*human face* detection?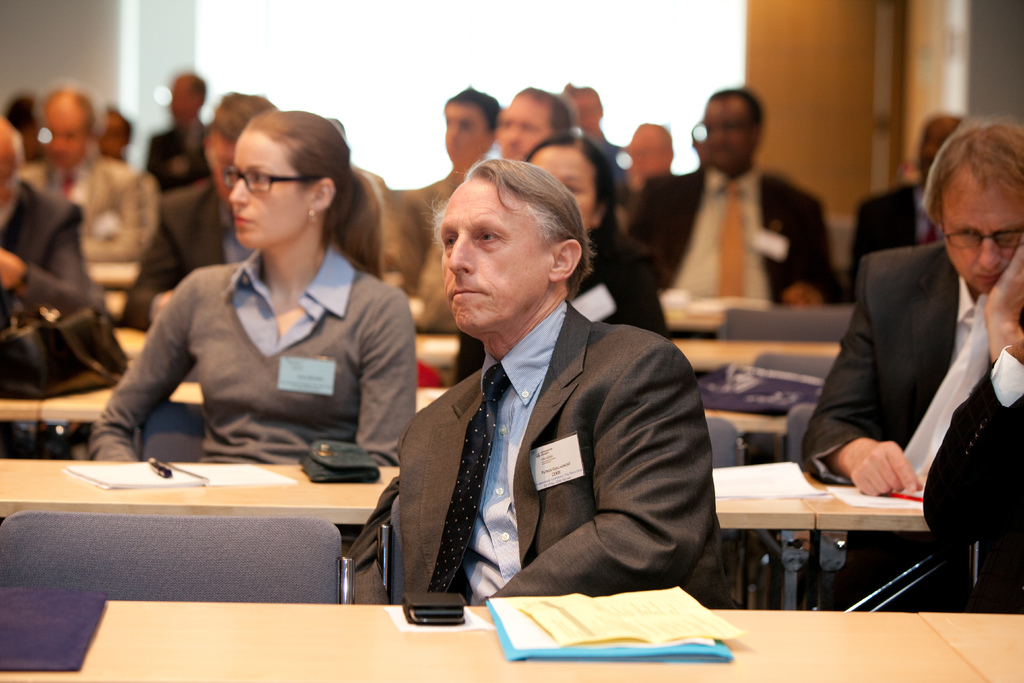
bbox=[941, 159, 1023, 294]
